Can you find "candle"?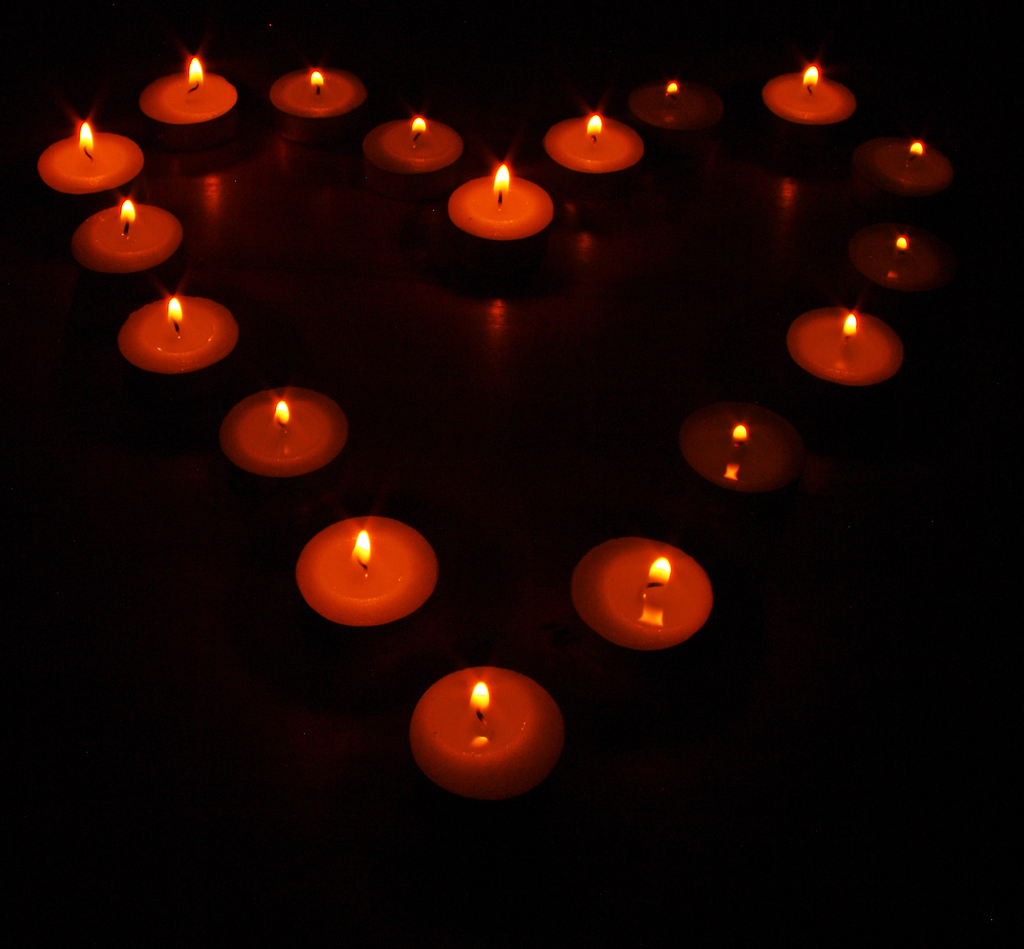
Yes, bounding box: box(365, 109, 460, 179).
